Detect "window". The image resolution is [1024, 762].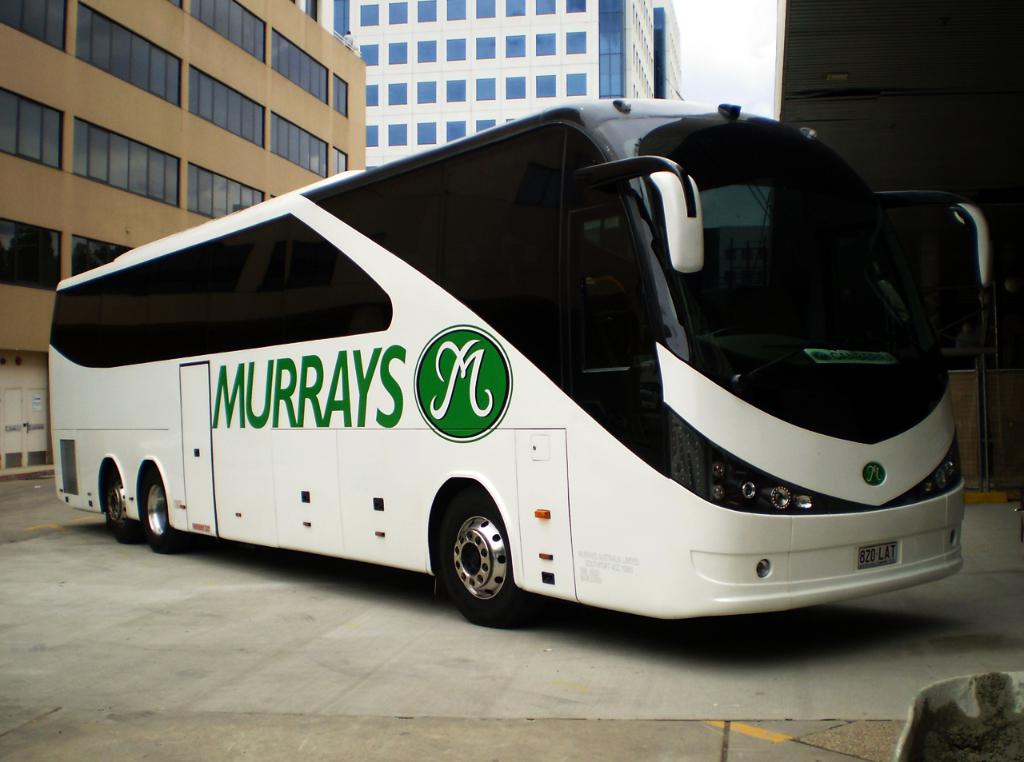
(332, 145, 346, 170).
